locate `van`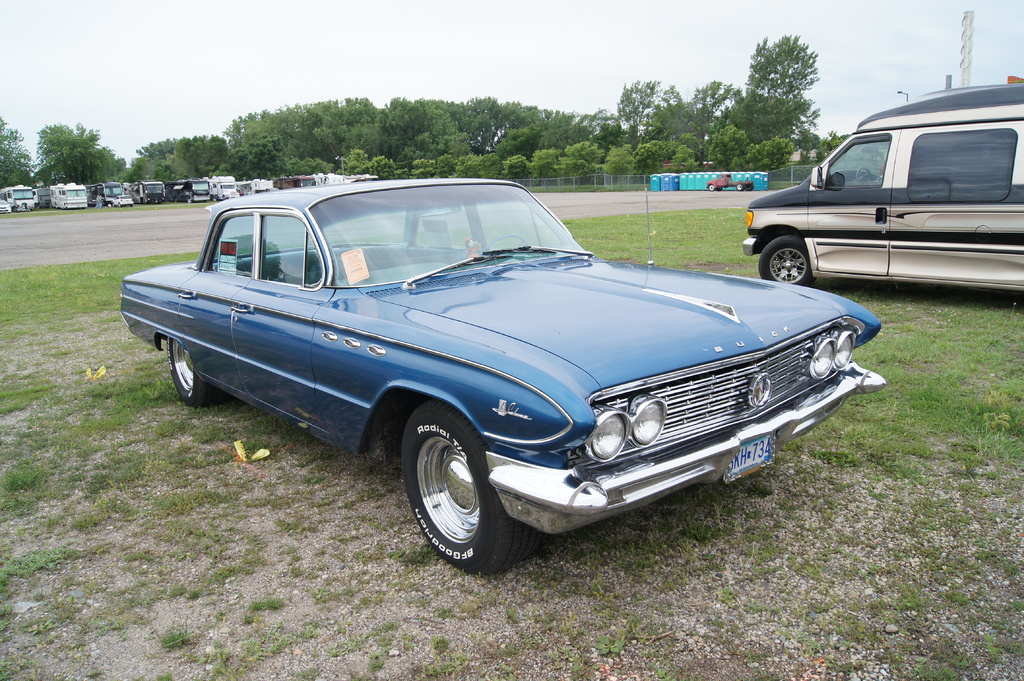
select_region(51, 182, 86, 210)
